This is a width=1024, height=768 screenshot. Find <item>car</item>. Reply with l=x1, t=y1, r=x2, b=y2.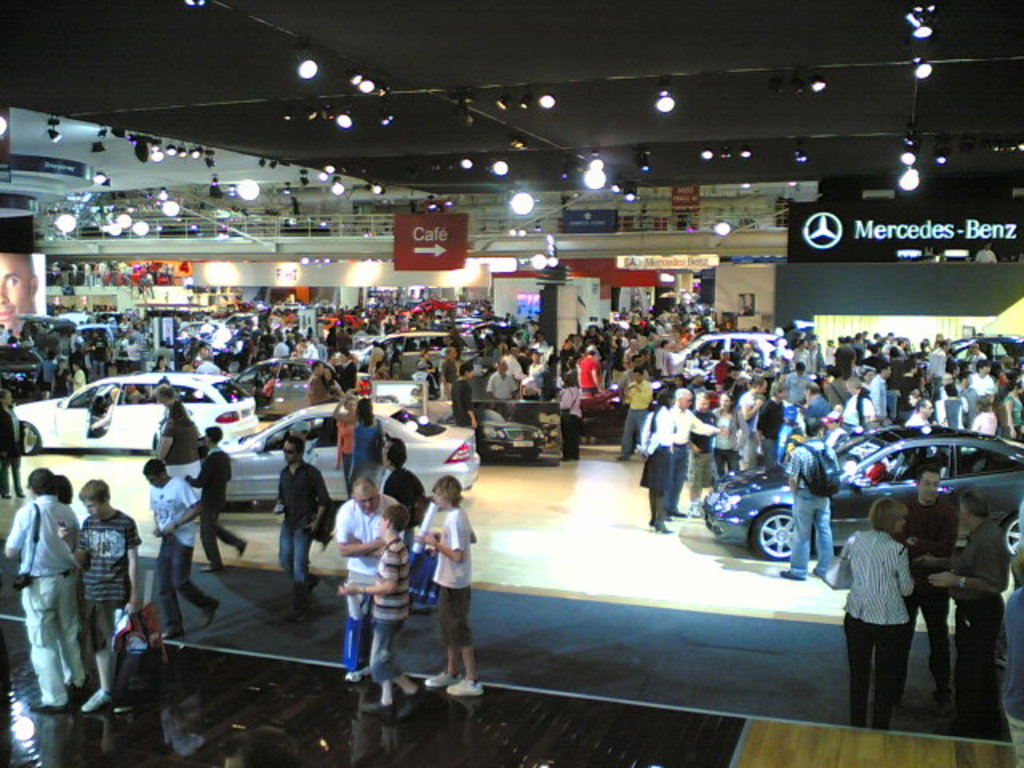
l=362, t=334, r=448, b=374.
